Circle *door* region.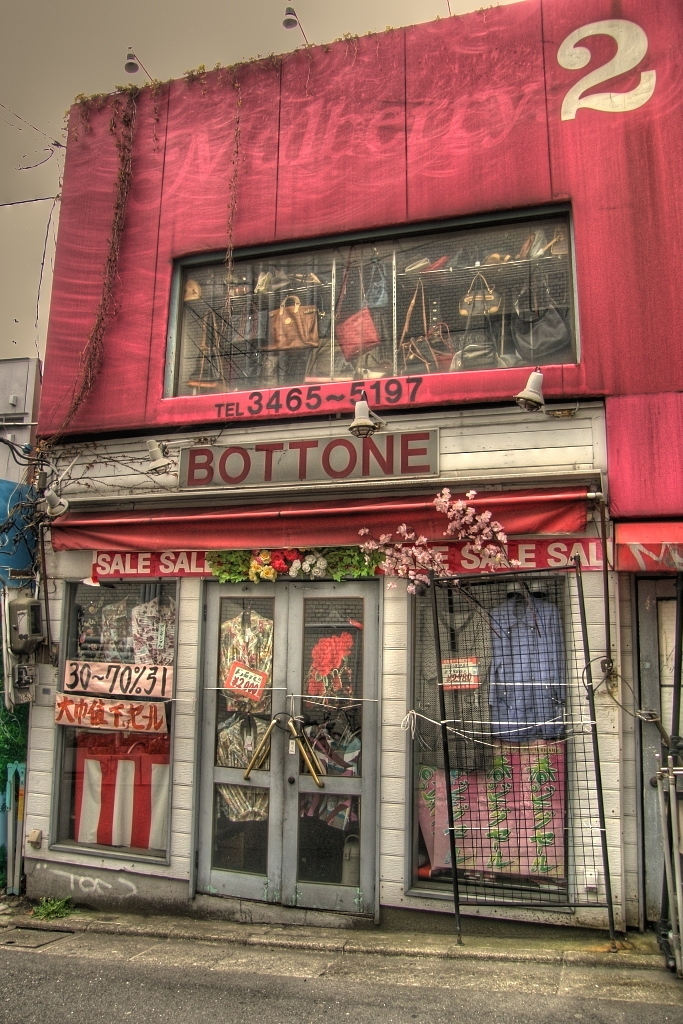
Region: [175,549,397,923].
